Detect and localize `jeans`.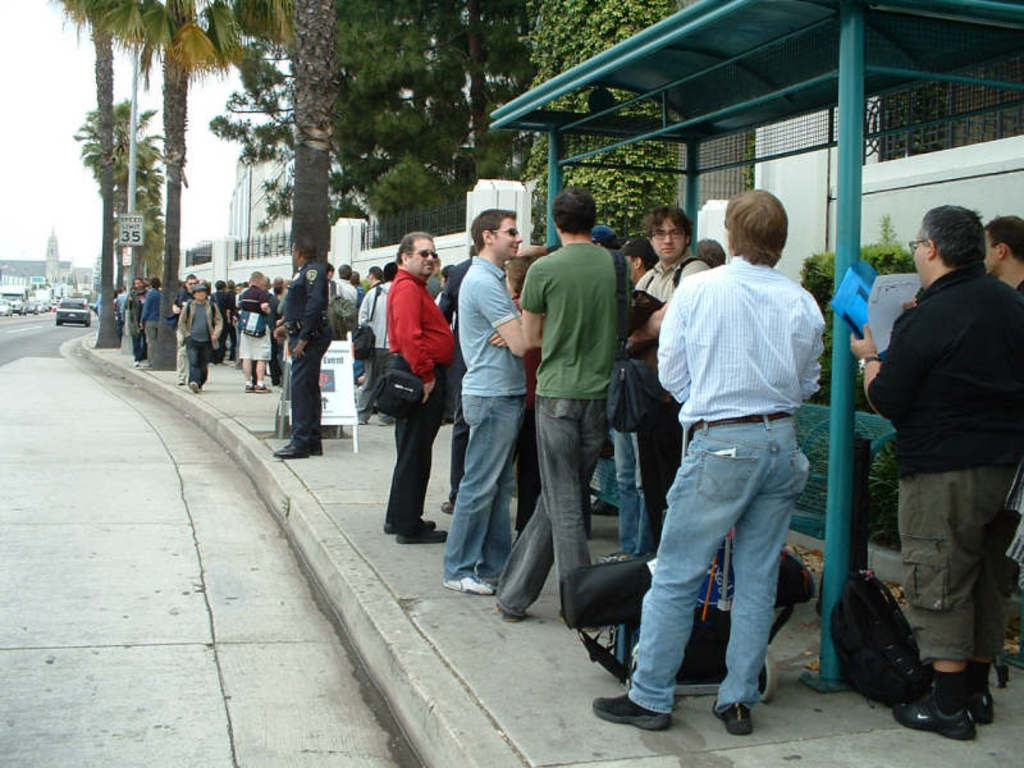
Localized at rect(614, 430, 655, 557).
